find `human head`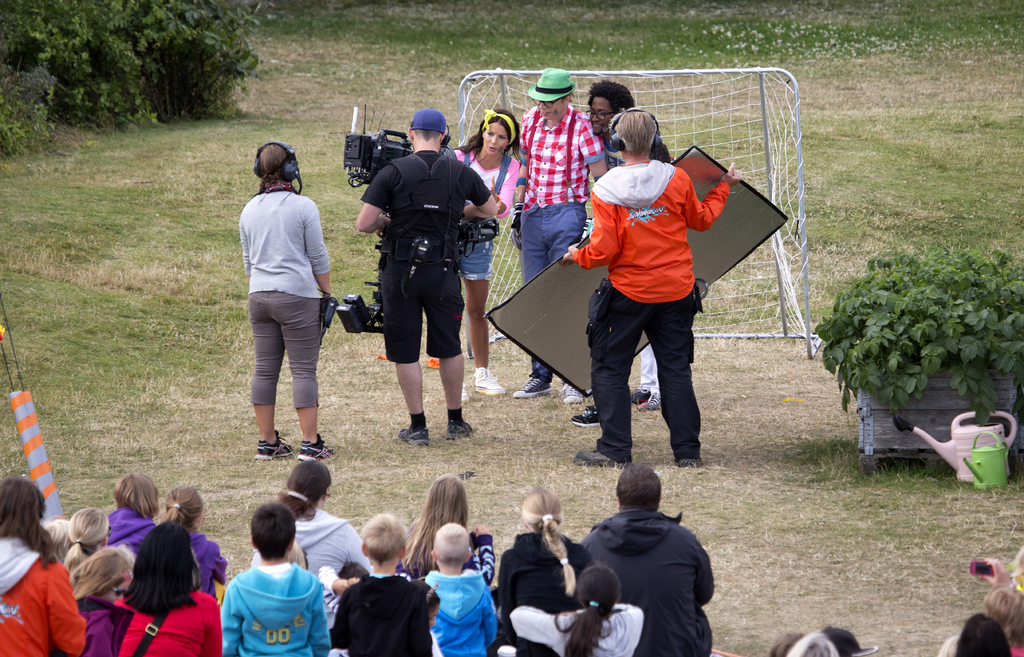
rect(403, 108, 446, 148)
